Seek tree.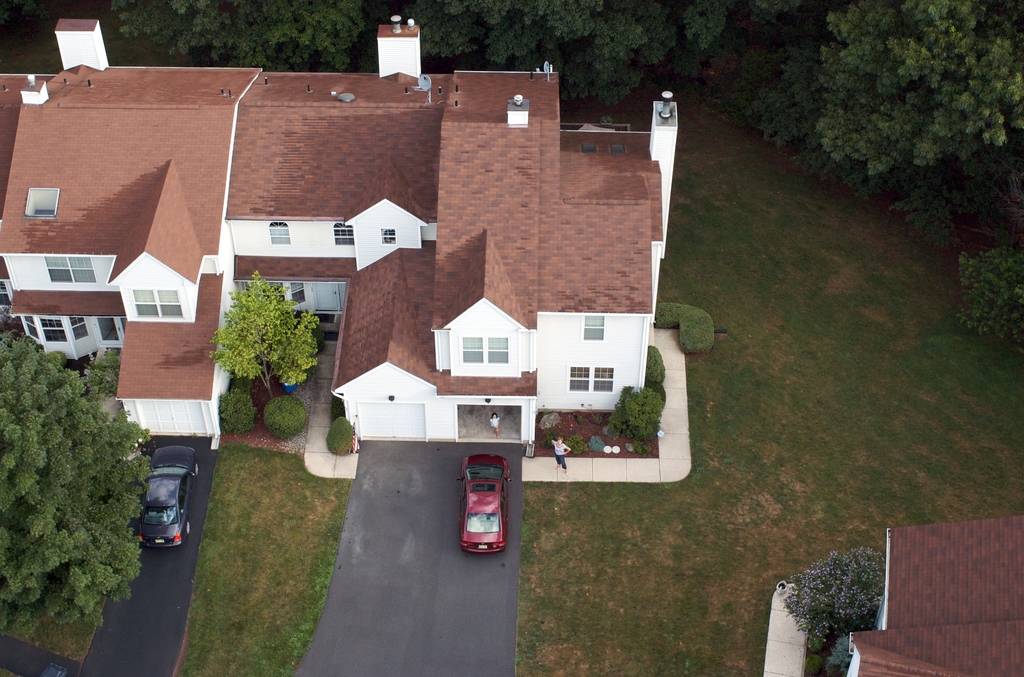
x1=614 y1=380 x2=668 y2=441.
